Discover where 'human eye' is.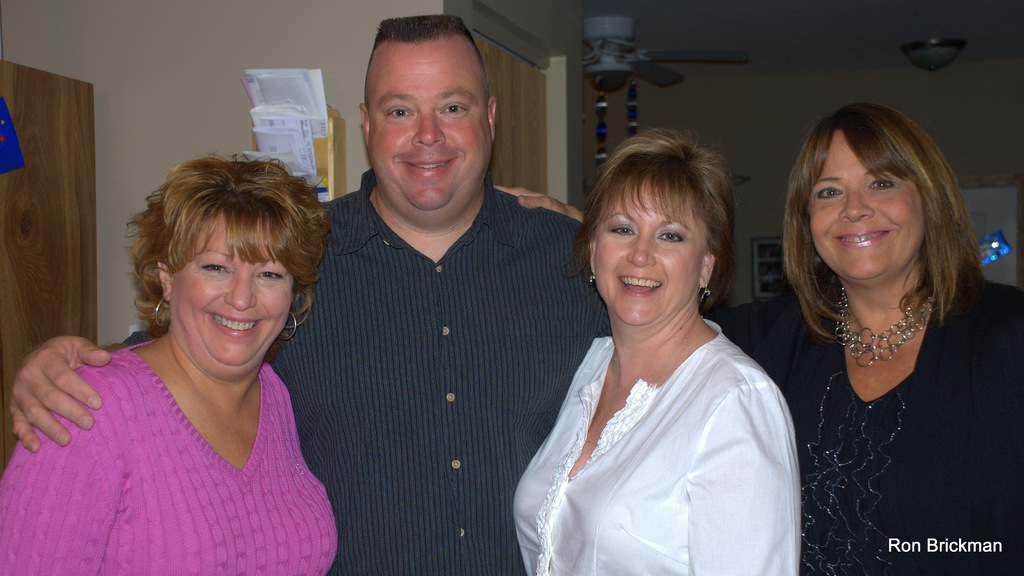
Discovered at 816 185 842 204.
